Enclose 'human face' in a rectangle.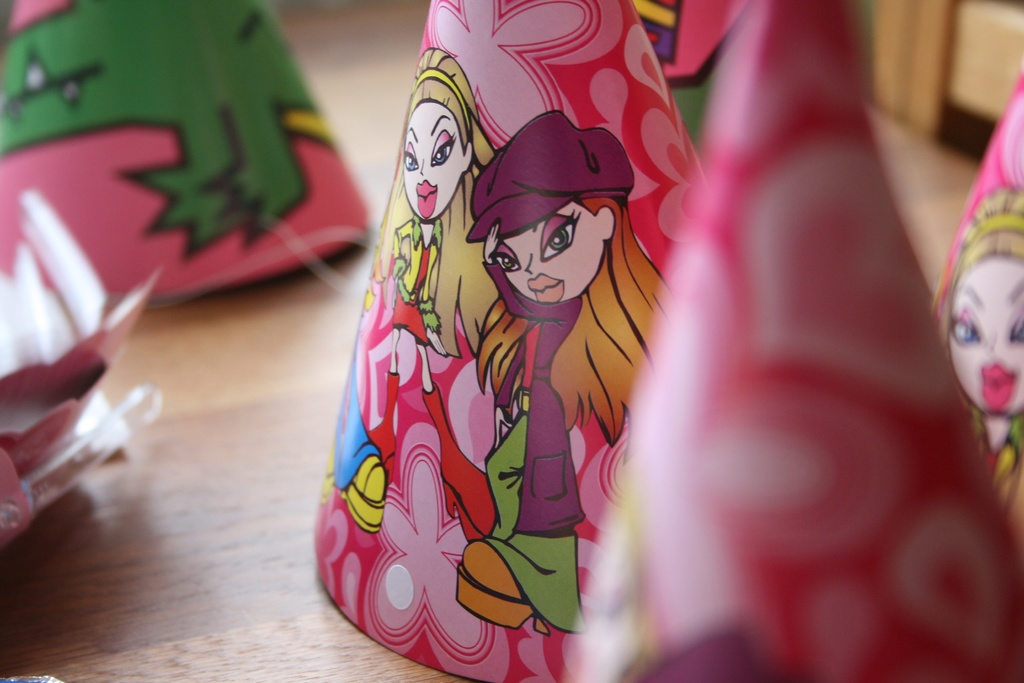
box(945, 252, 1023, 420).
